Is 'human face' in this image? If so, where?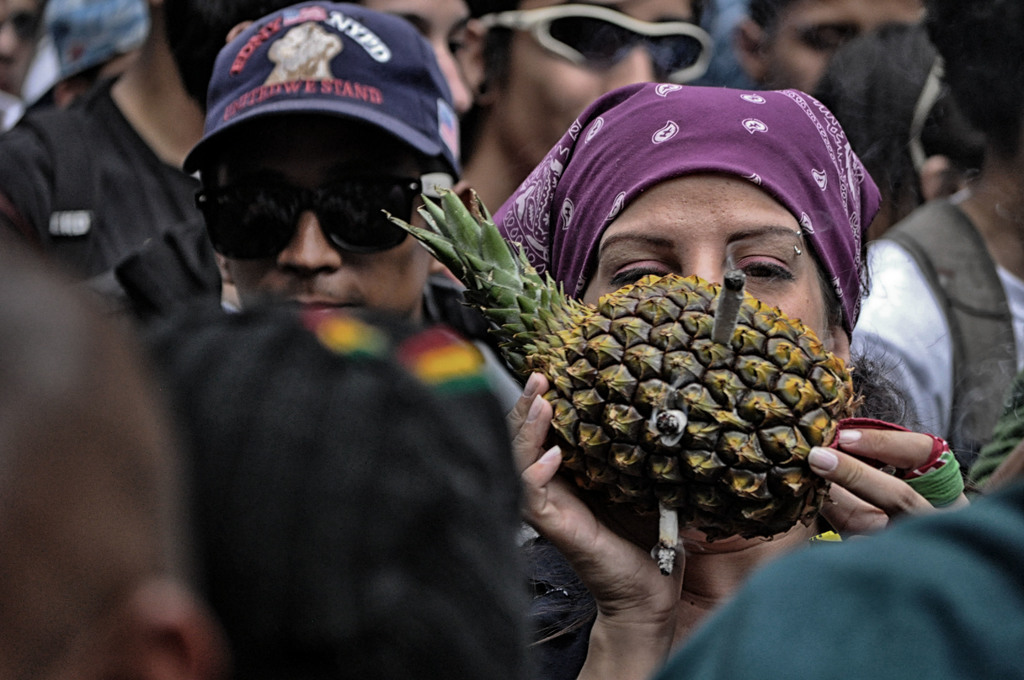
Yes, at 762, 0, 924, 98.
